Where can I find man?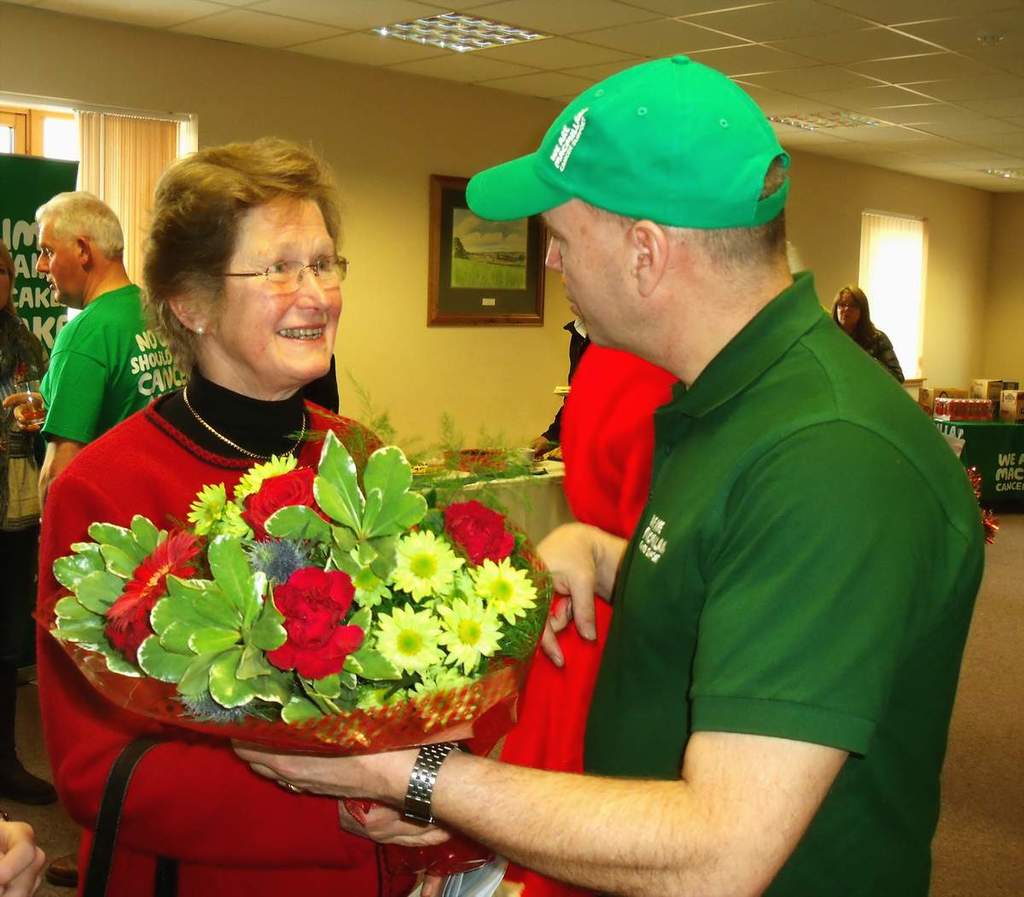
You can find it at 20:176:197:505.
